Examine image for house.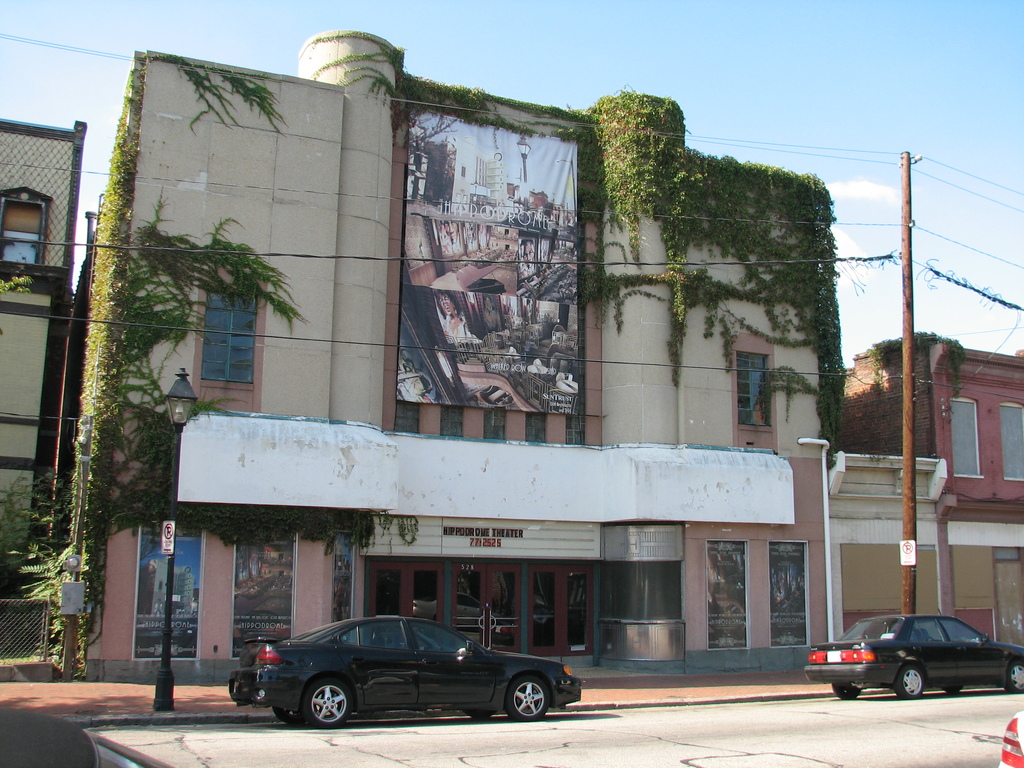
Examination result: [left=824, top=350, right=1023, bottom=667].
